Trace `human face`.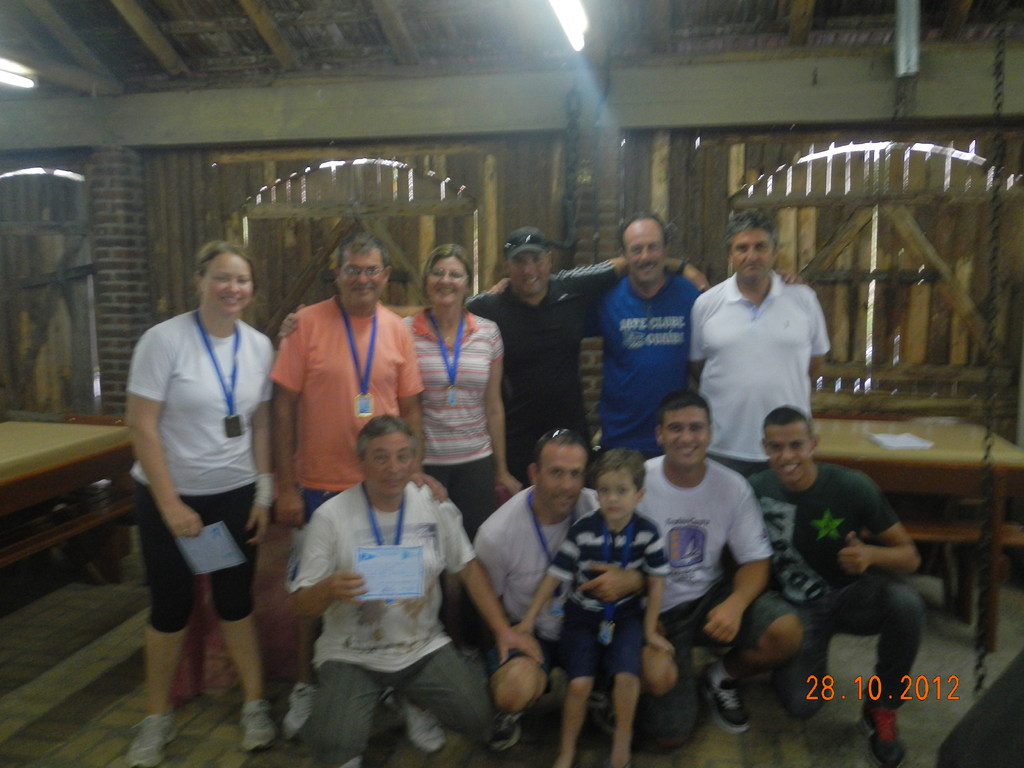
Traced to <bbox>539, 445, 586, 513</bbox>.
